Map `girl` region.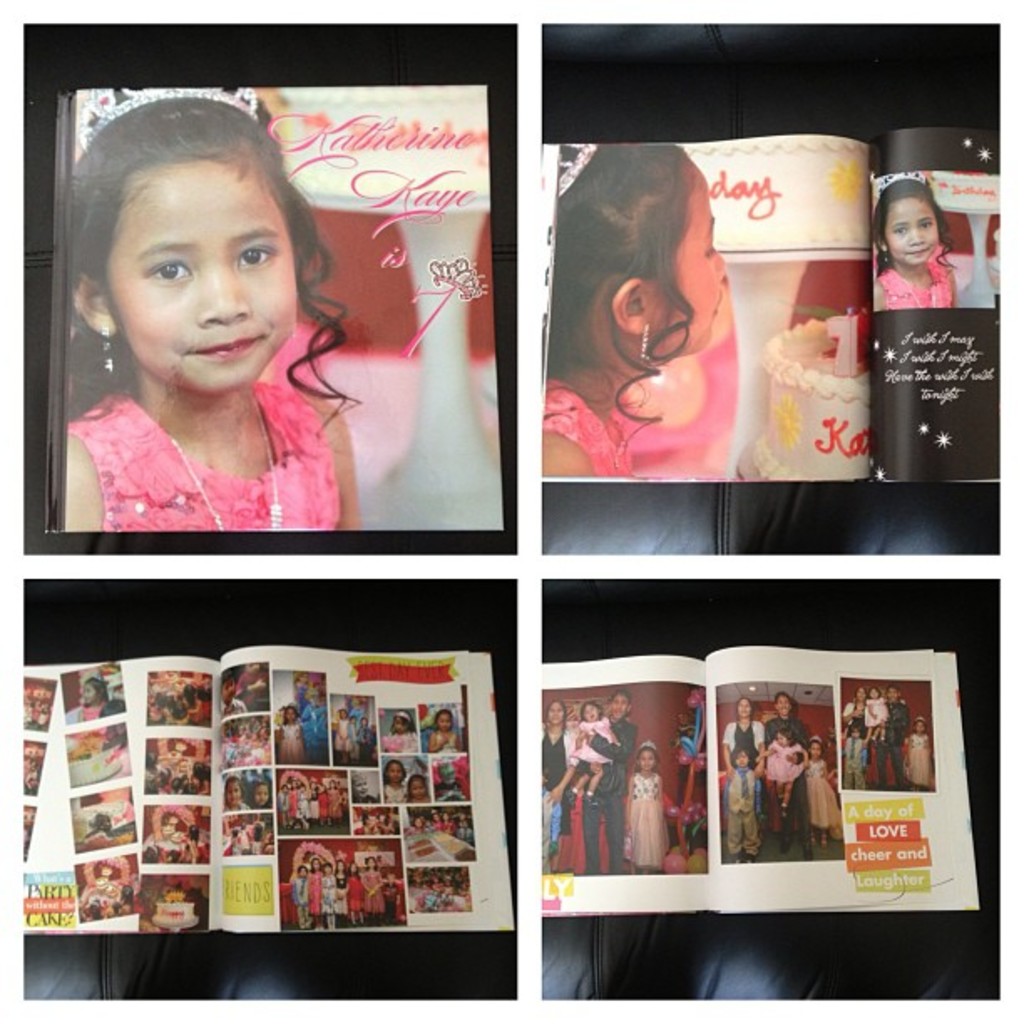
Mapped to pyautogui.locateOnScreen(867, 174, 960, 305).
